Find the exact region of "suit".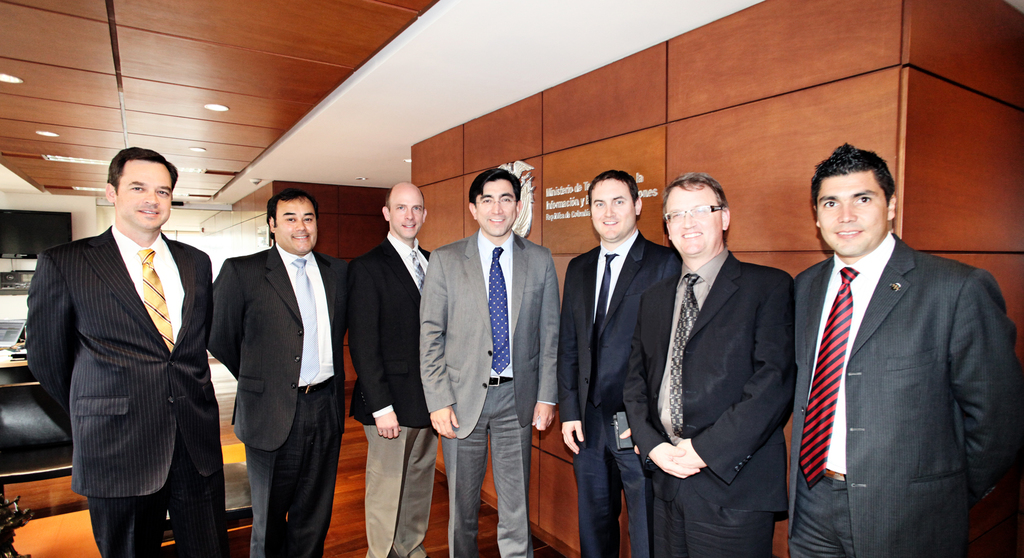
Exact region: (415,225,561,557).
